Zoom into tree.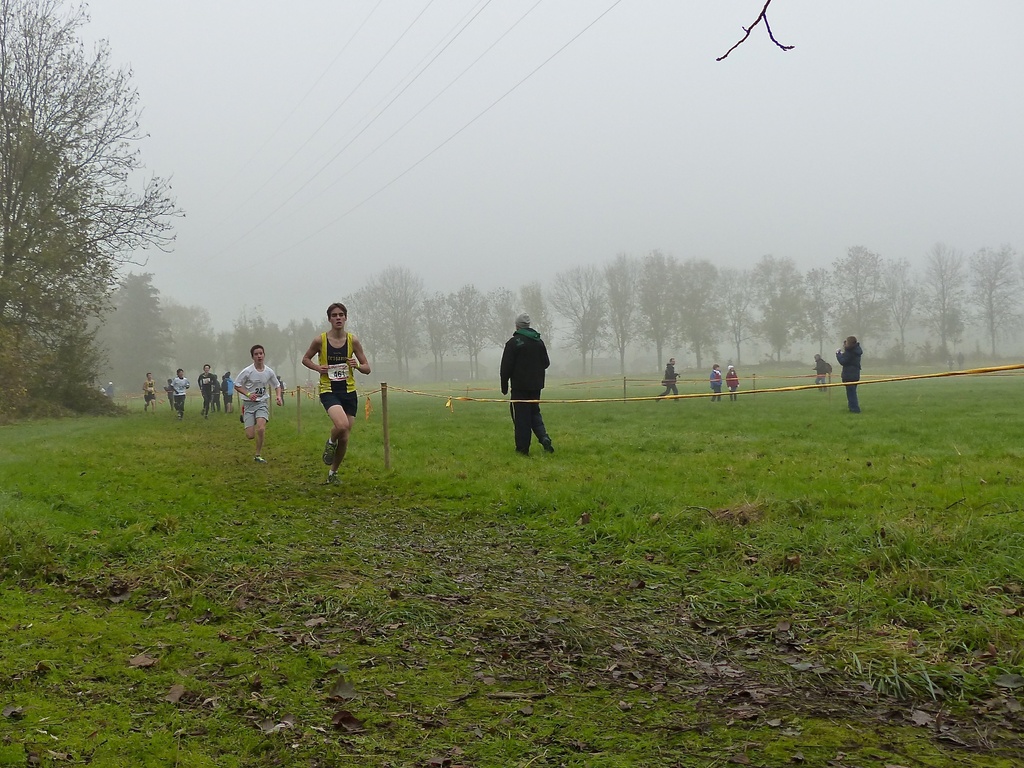
Zoom target: 364 260 417 377.
